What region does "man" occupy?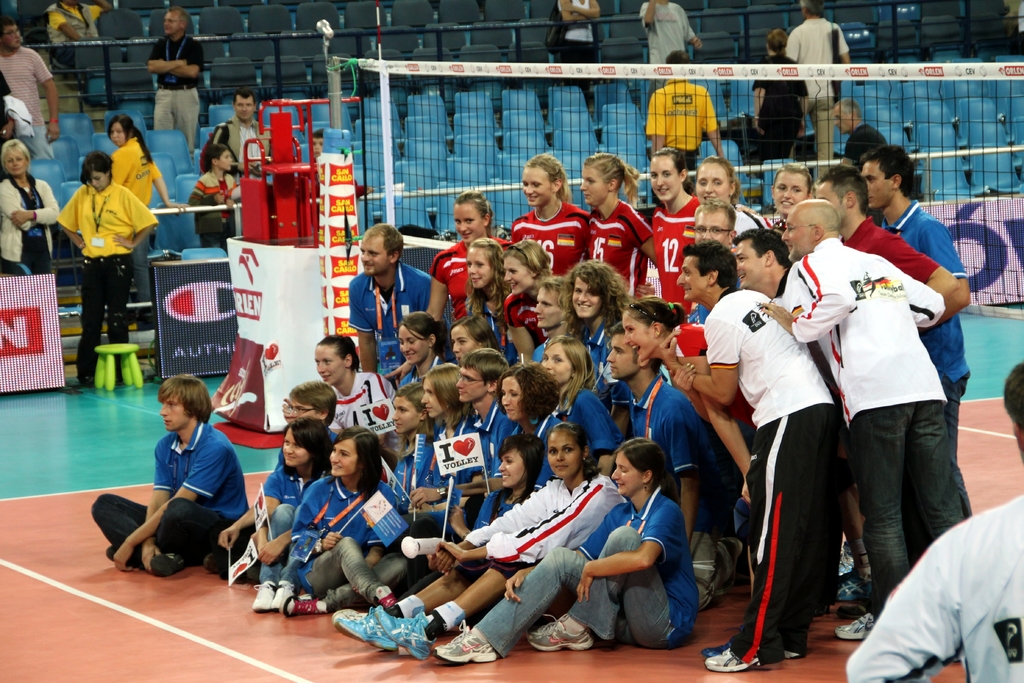
bbox(0, 20, 56, 158).
